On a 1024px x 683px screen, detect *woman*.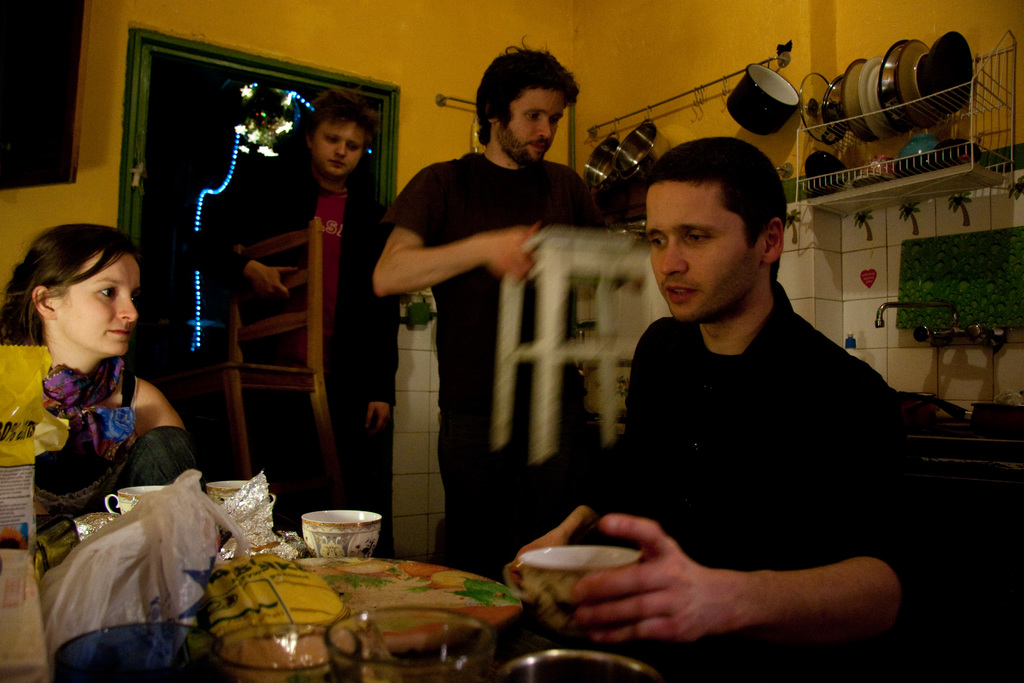
Rect(0, 220, 196, 510).
